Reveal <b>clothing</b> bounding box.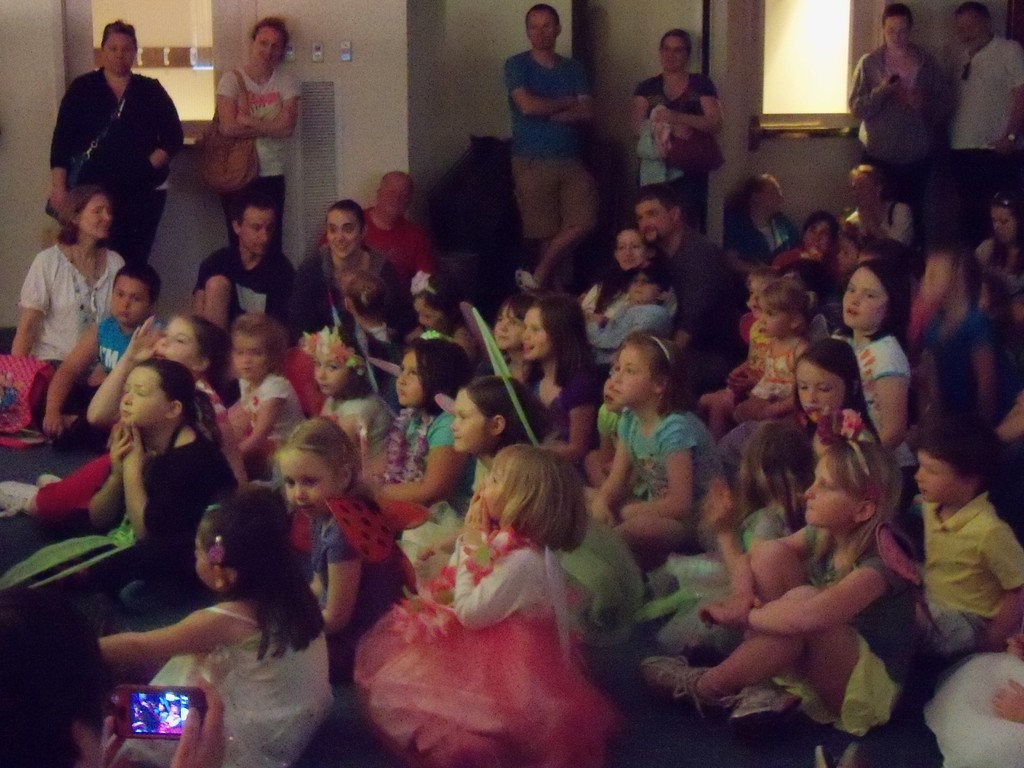
Revealed: rect(212, 67, 304, 255).
